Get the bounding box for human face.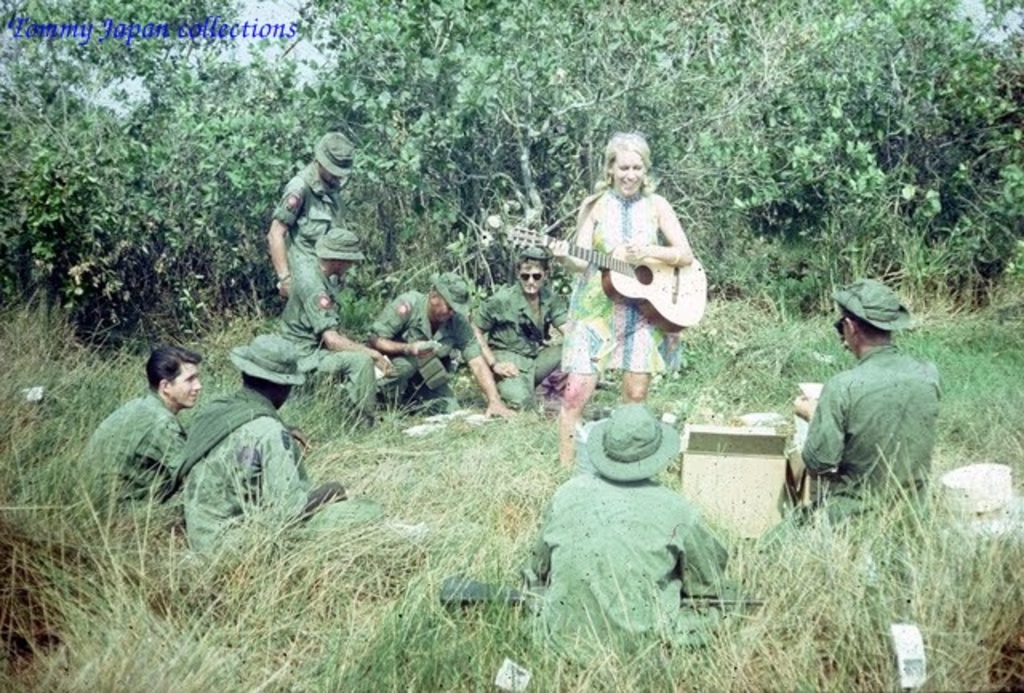
detection(520, 266, 544, 296).
